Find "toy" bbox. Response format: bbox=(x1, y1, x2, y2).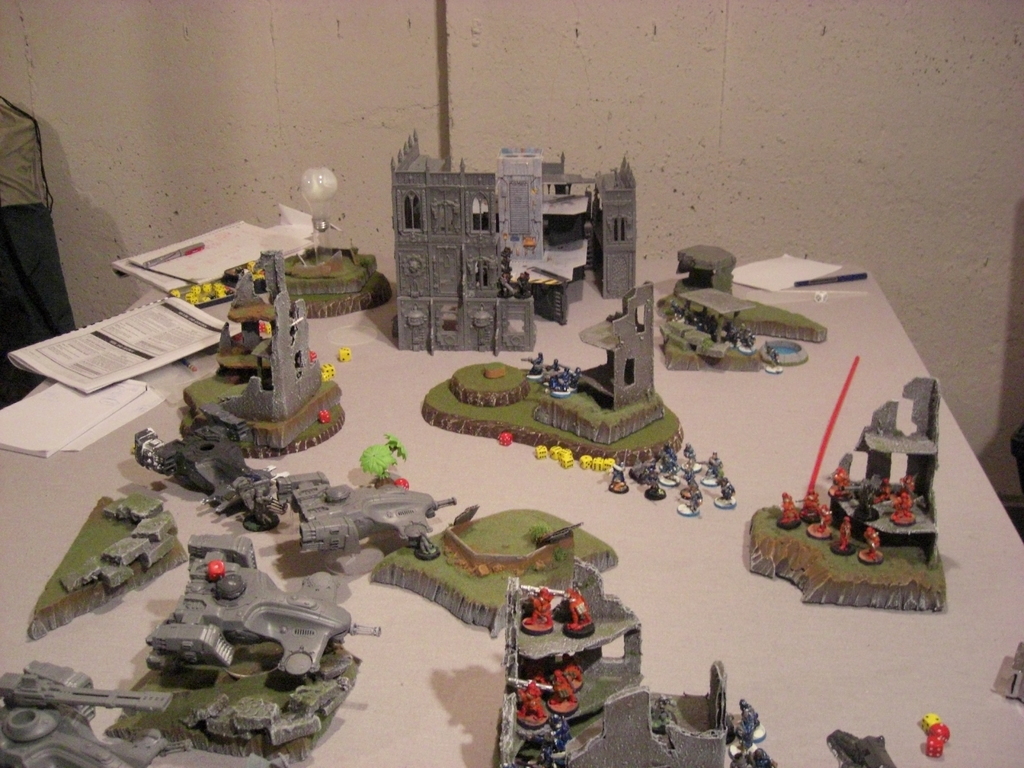
bbox=(210, 557, 227, 579).
